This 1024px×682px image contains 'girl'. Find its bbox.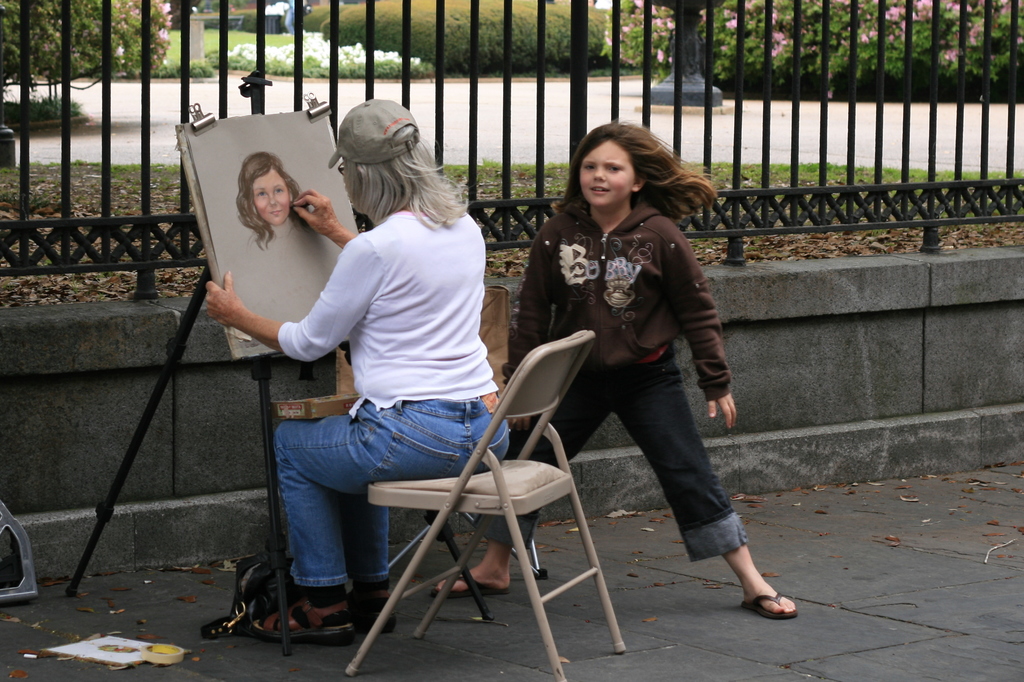
[235,152,316,253].
